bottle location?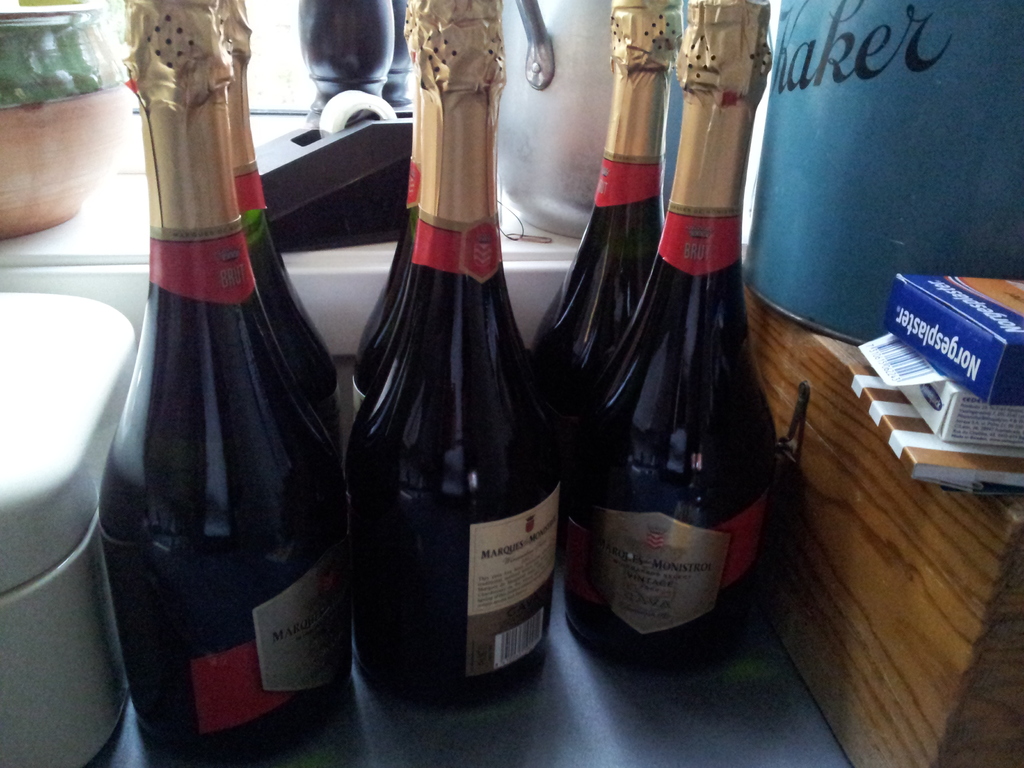
x1=569, y1=0, x2=781, y2=673
